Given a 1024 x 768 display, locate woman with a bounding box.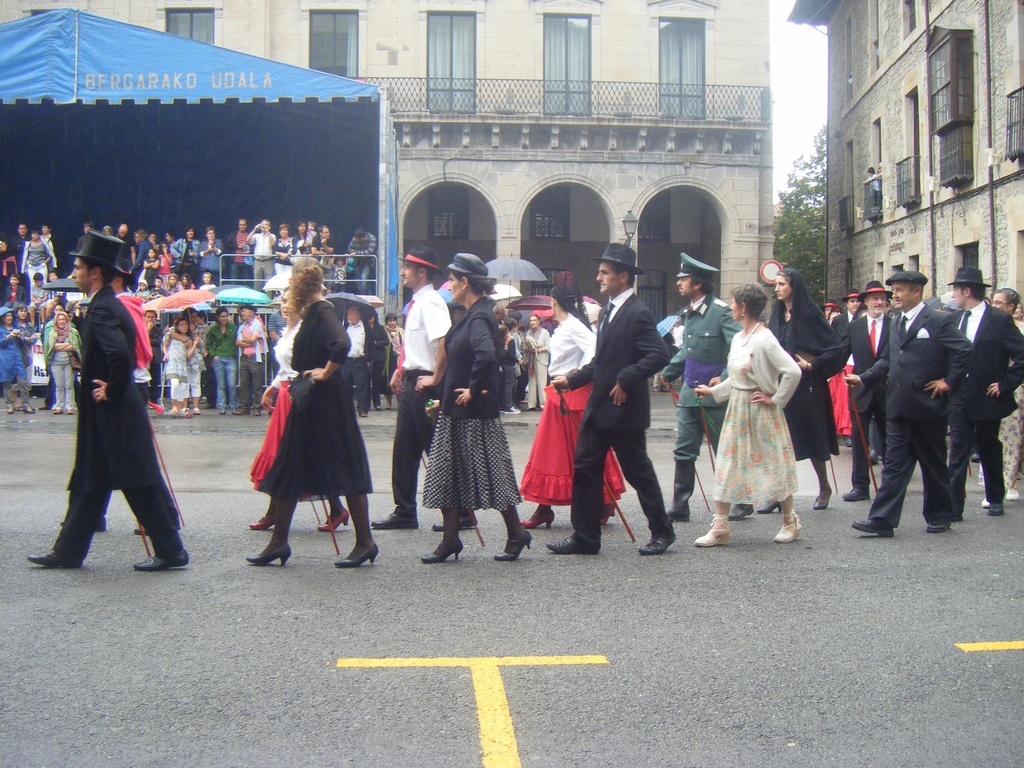
Located: bbox=[416, 243, 535, 563].
